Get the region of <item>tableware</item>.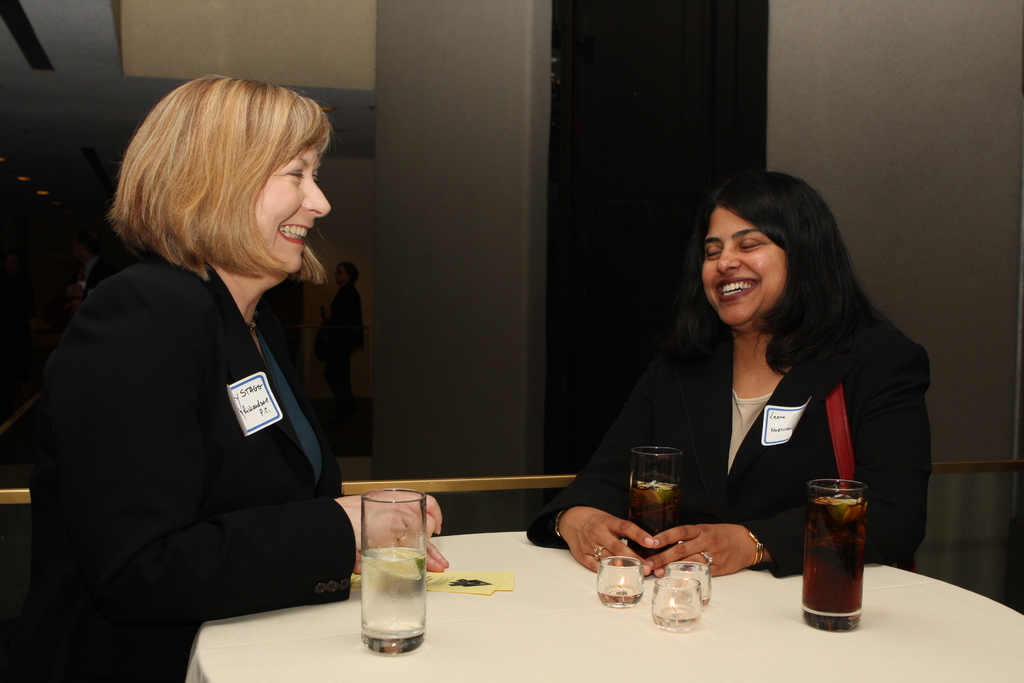
rect(626, 445, 681, 555).
